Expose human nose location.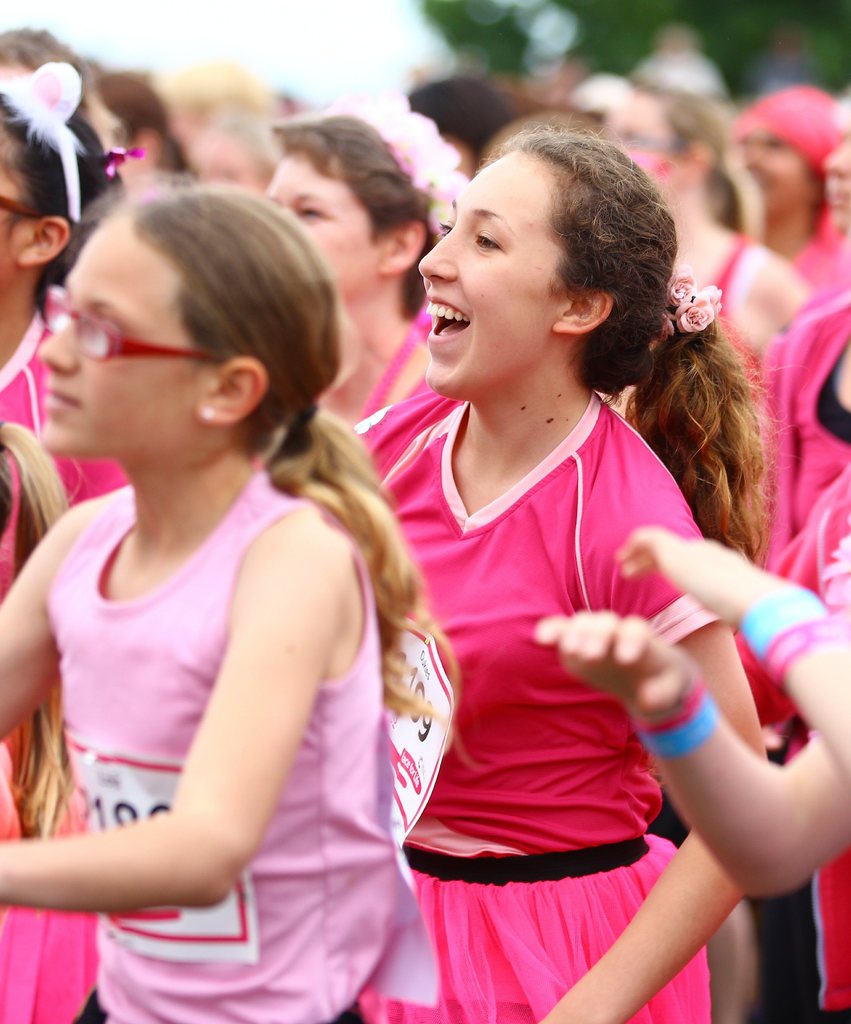
Exposed at (x1=40, y1=323, x2=66, y2=376).
